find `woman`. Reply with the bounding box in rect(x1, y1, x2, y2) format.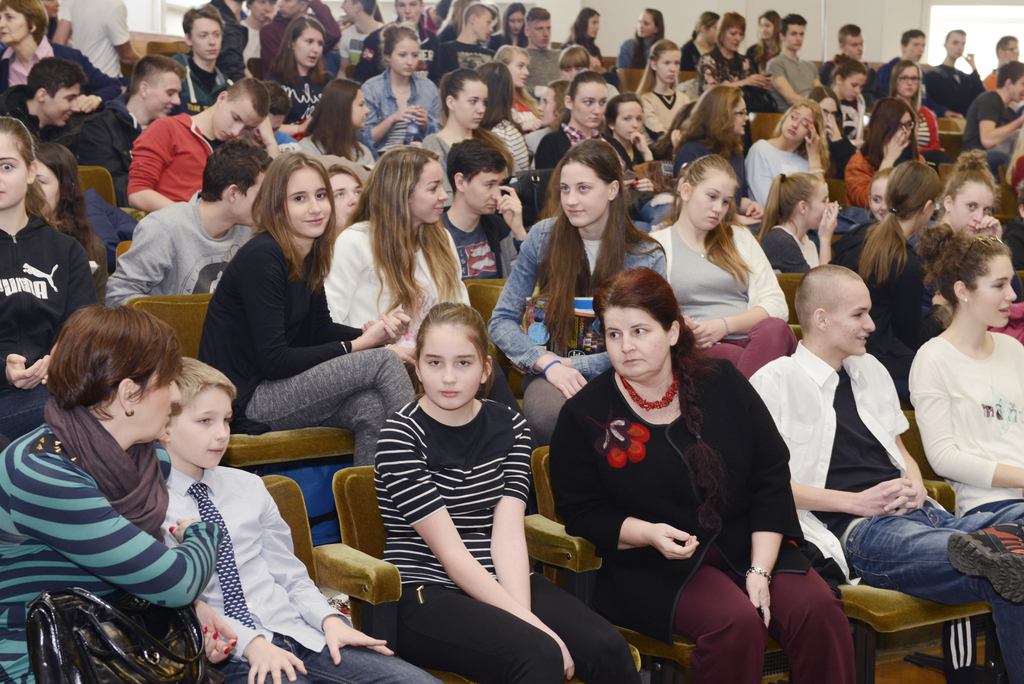
rect(936, 145, 1011, 238).
